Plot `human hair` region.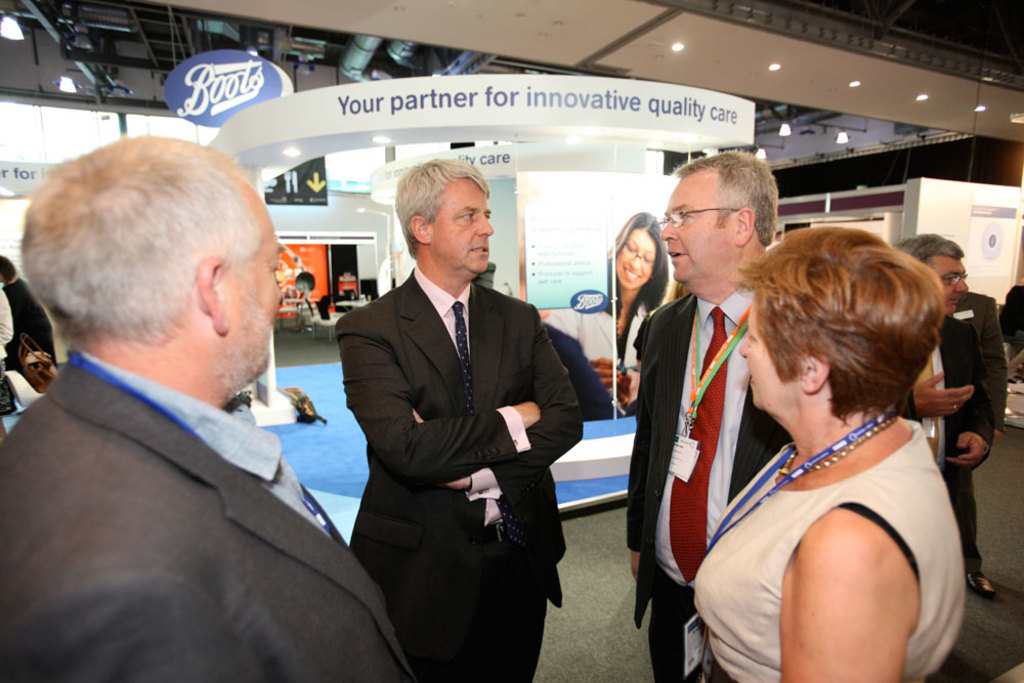
Plotted at locate(737, 221, 947, 428).
